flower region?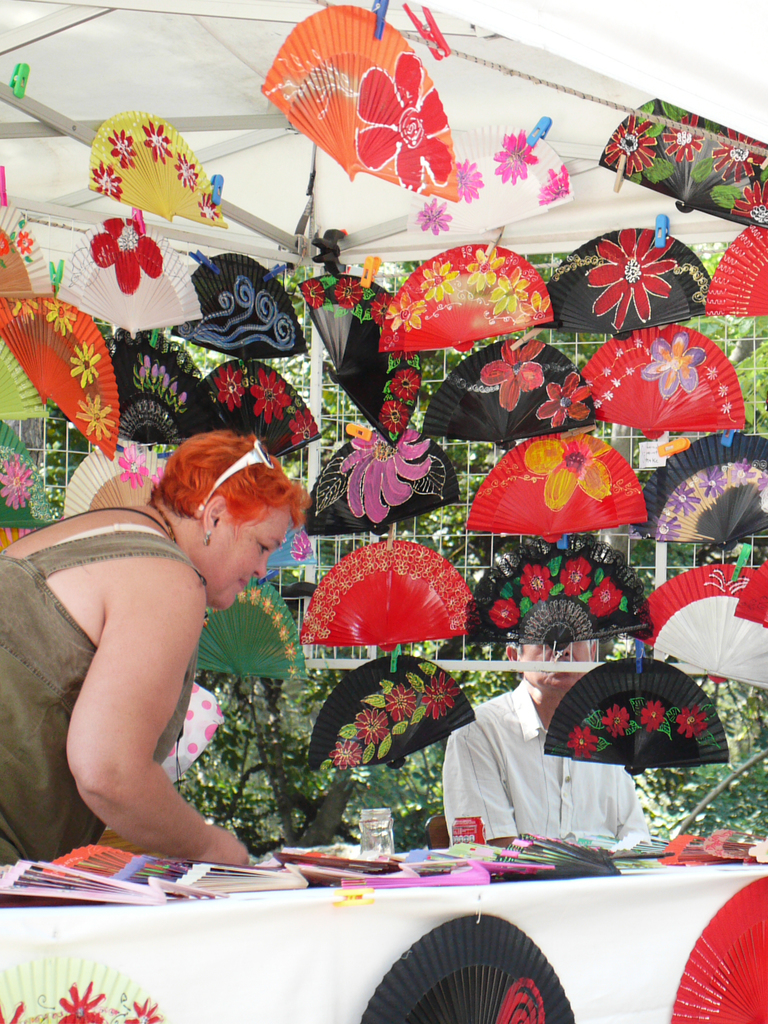
442/155/480/200
